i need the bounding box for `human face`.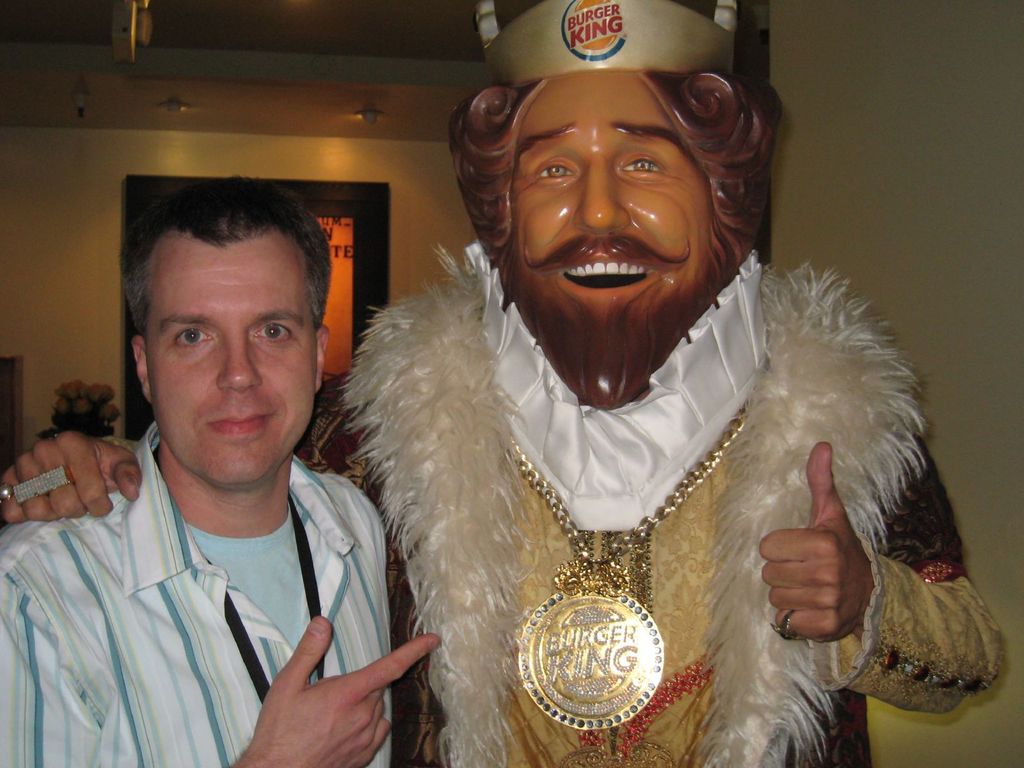
Here it is: region(150, 223, 319, 491).
